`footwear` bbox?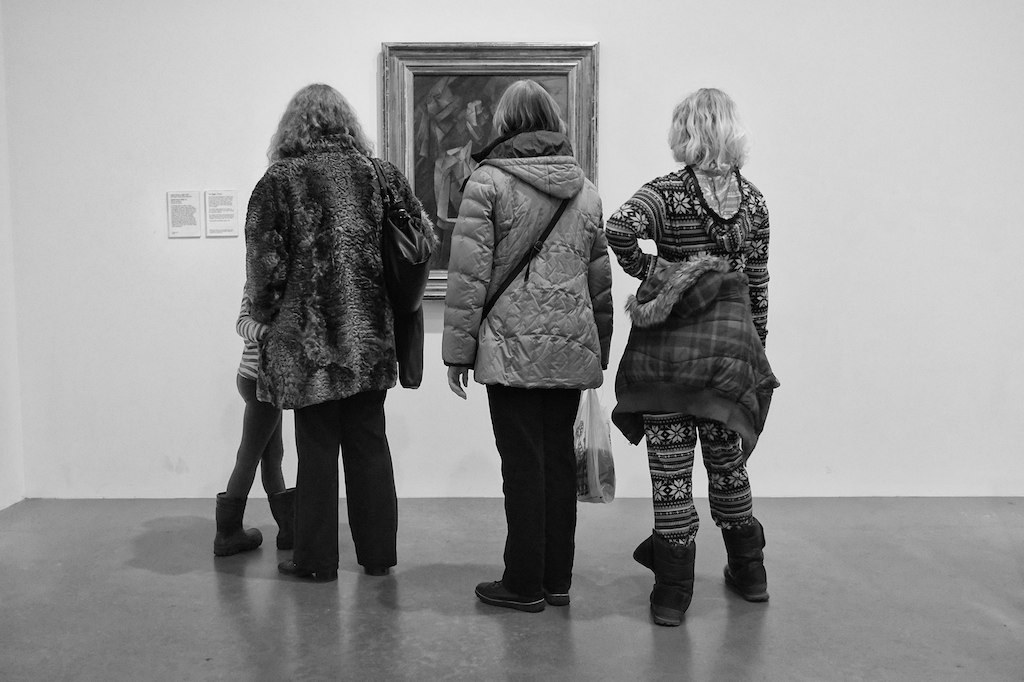
left=547, top=585, right=573, bottom=606
